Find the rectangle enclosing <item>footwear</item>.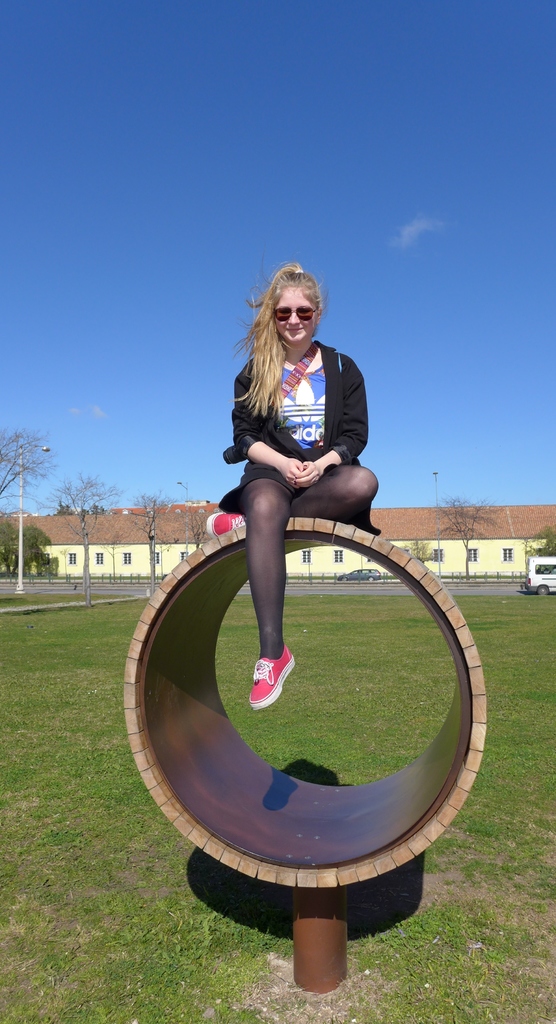
box=[246, 645, 296, 713].
